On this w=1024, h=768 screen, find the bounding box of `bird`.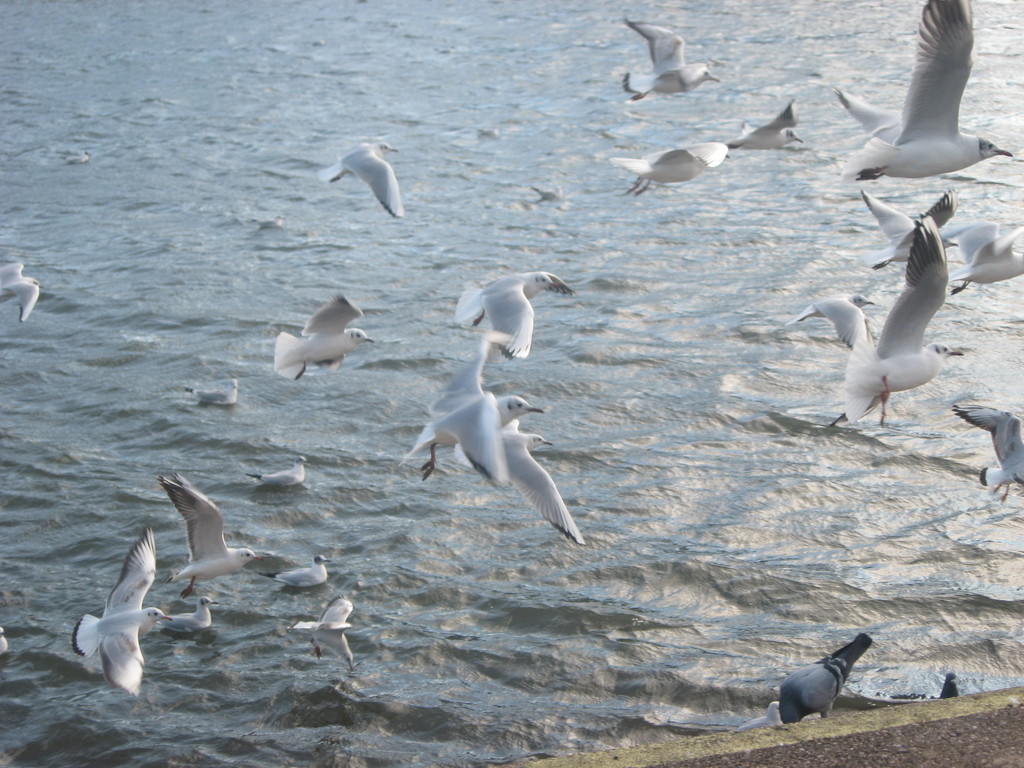
Bounding box: [x1=0, y1=265, x2=46, y2=323].
